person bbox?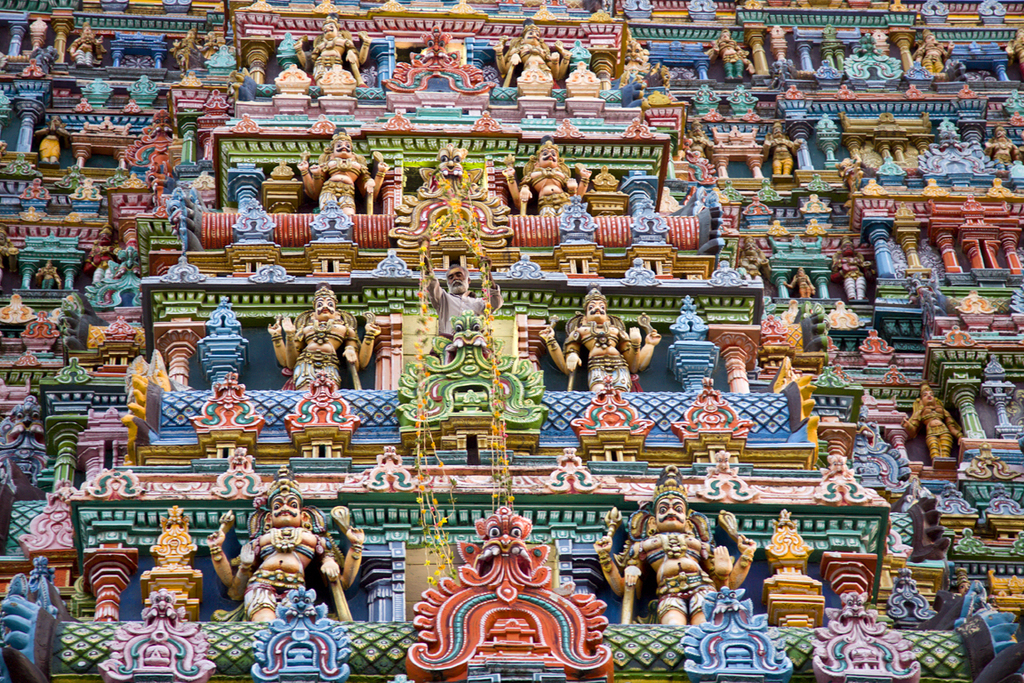
Rect(986, 120, 1021, 161)
